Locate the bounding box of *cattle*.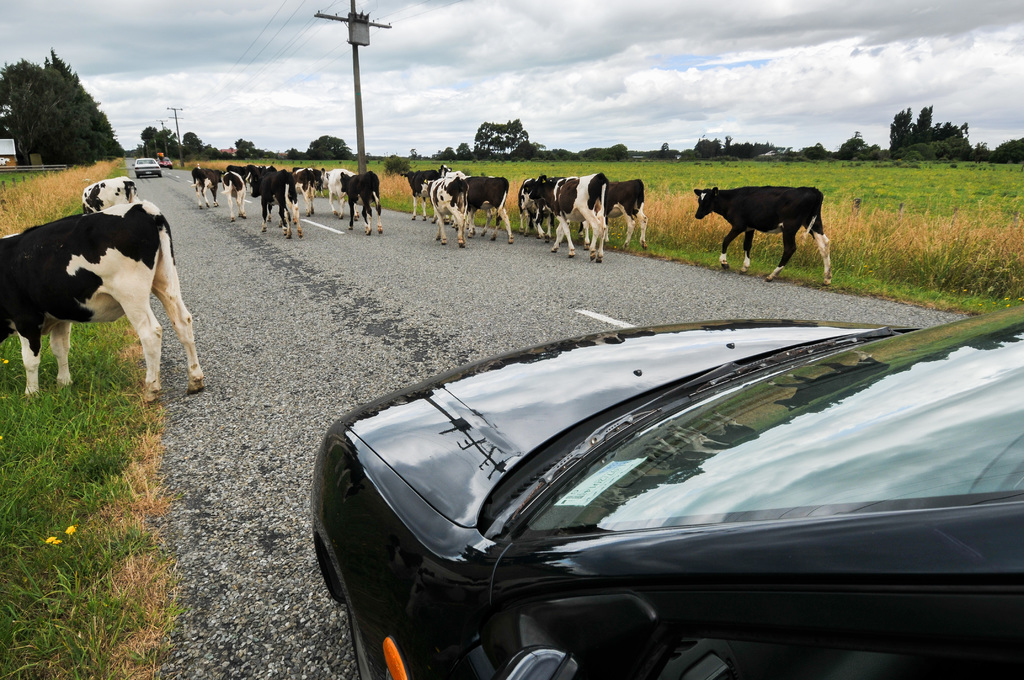
Bounding box: [292,171,317,219].
